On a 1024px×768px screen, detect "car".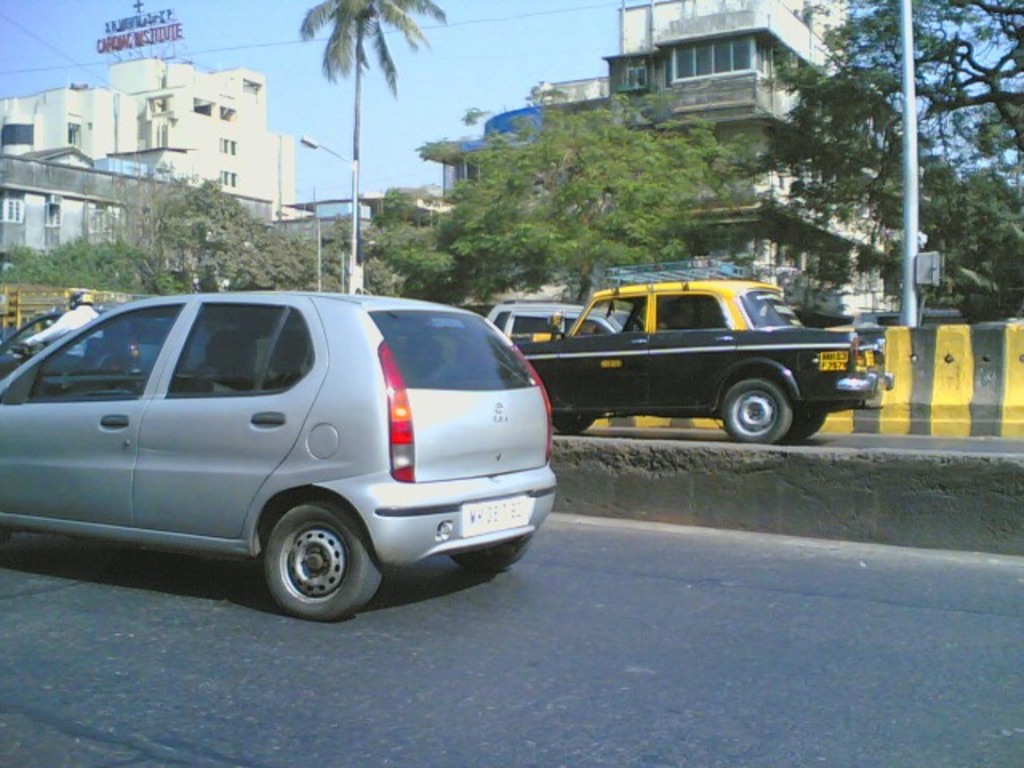
select_region(3, 278, 566, 619).
